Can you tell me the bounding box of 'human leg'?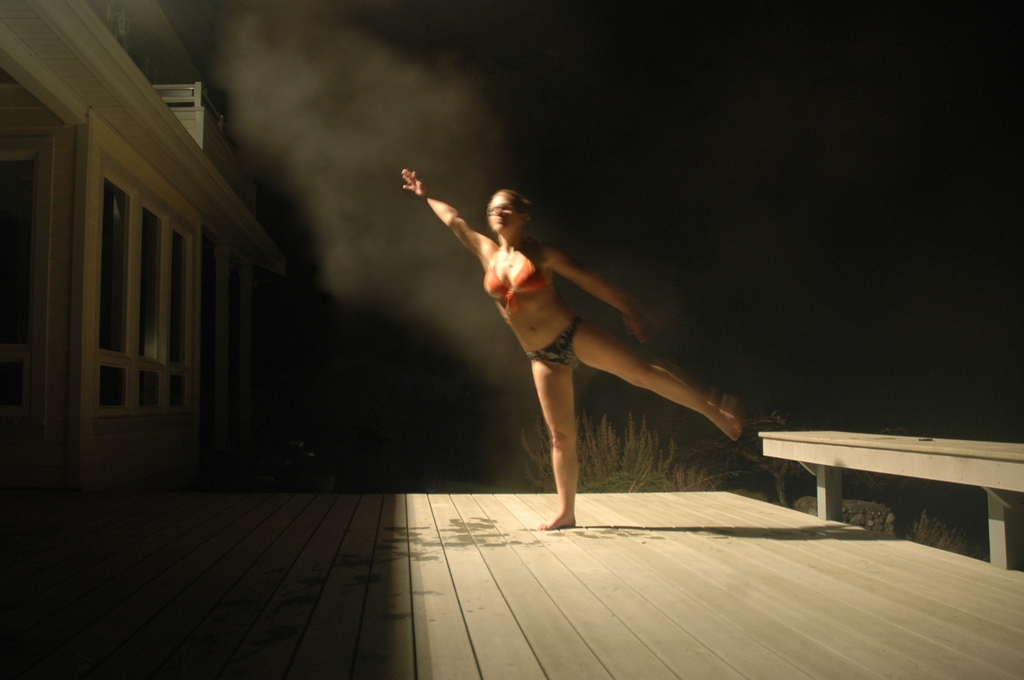
bbox(575, 323, 743, 439).
